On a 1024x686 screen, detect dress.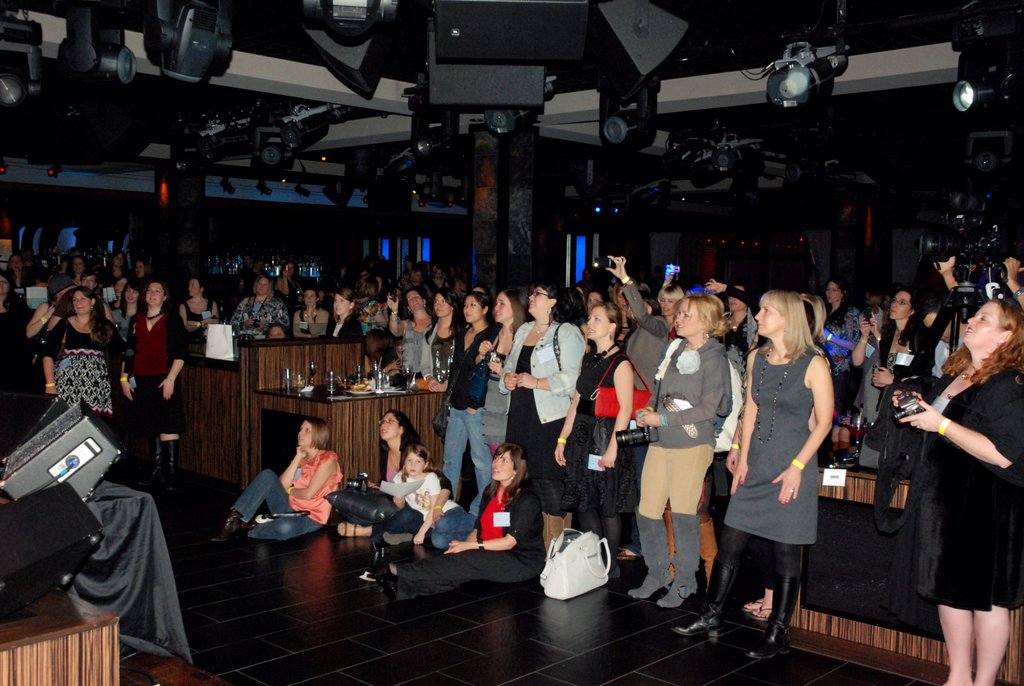
[912, 372, 1023, 623].
